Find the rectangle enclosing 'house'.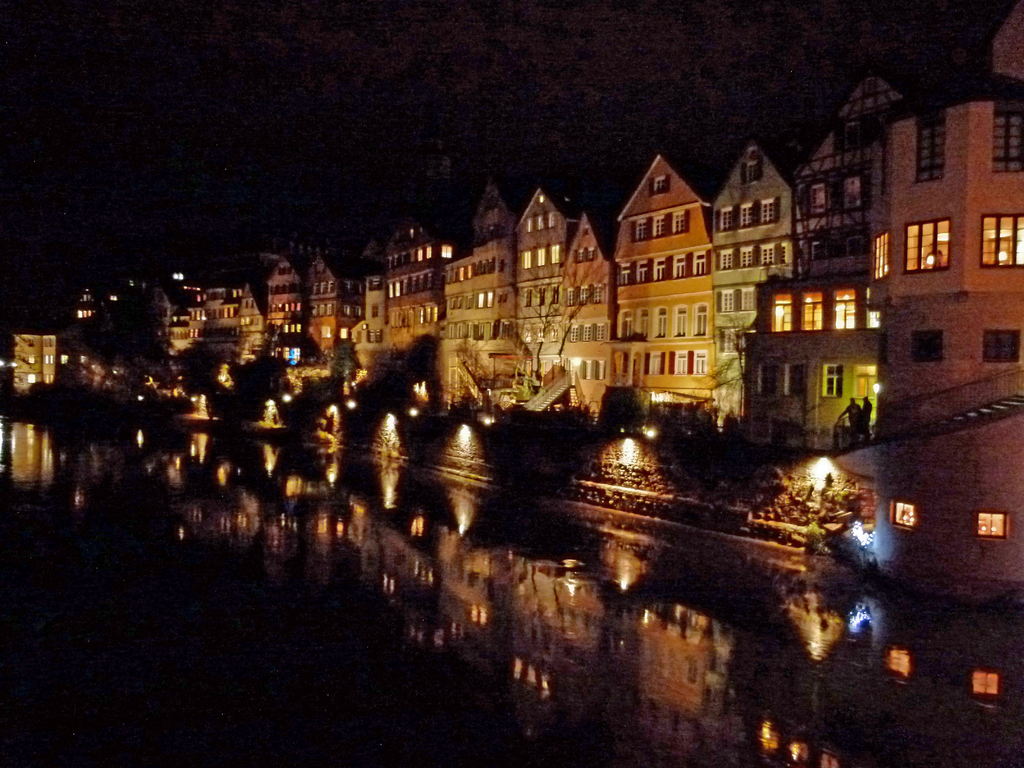
l=65, t=282, r=136, b=356.
